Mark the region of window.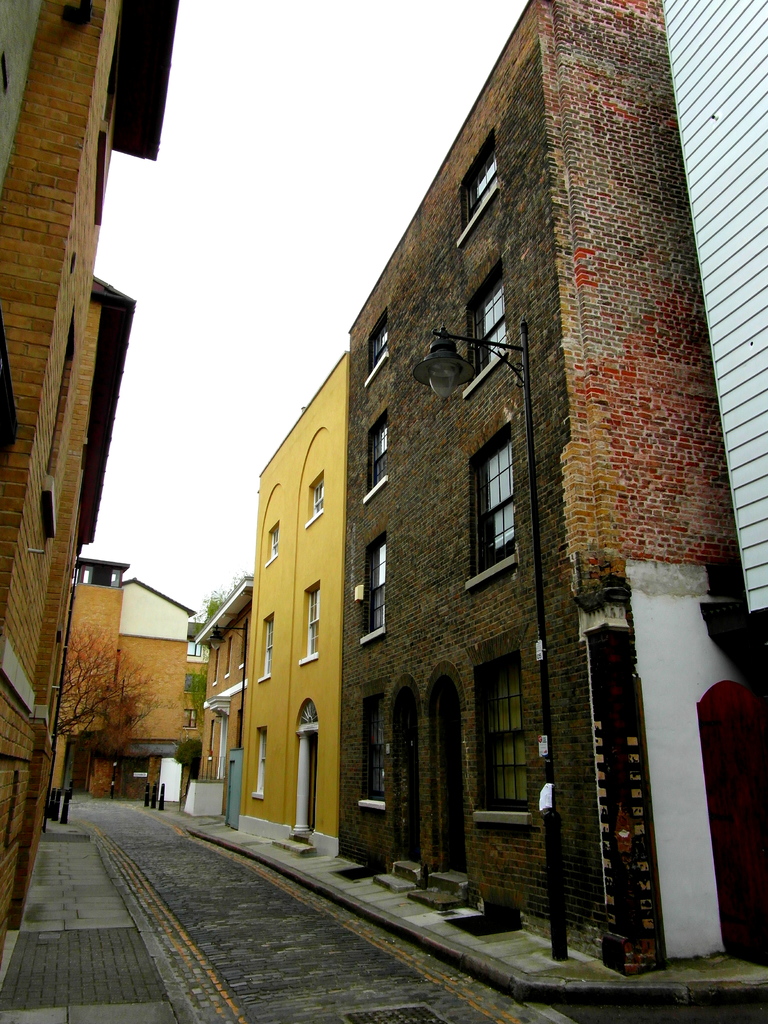
Region: 487:664:529:808.
